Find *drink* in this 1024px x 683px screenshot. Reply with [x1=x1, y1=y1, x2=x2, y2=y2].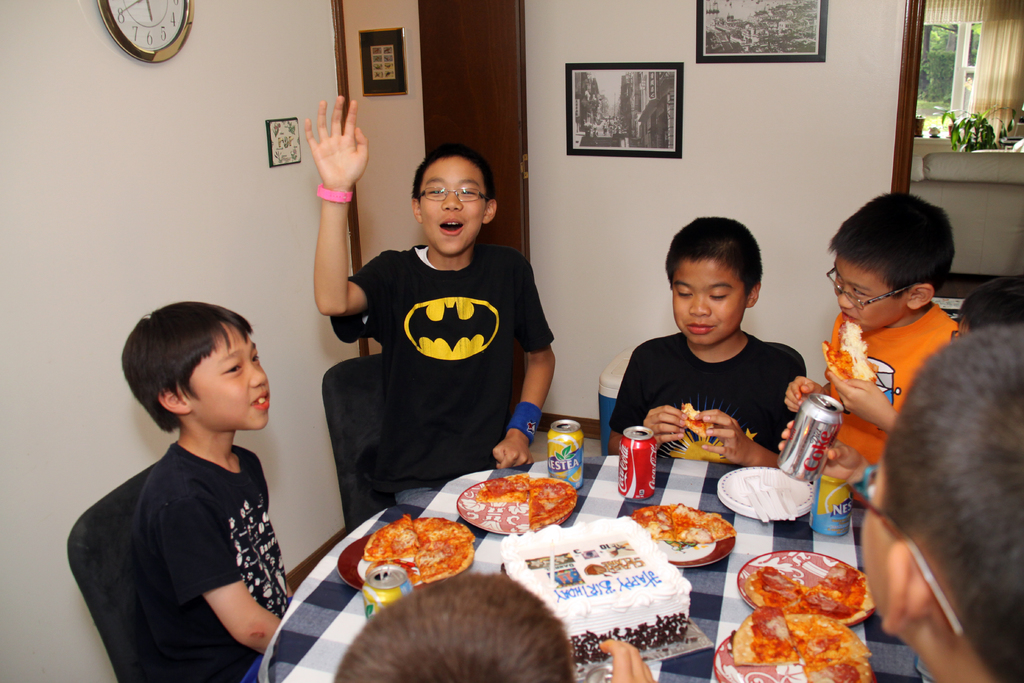
[x1=775, y1=391, x2=845, y2=485].
